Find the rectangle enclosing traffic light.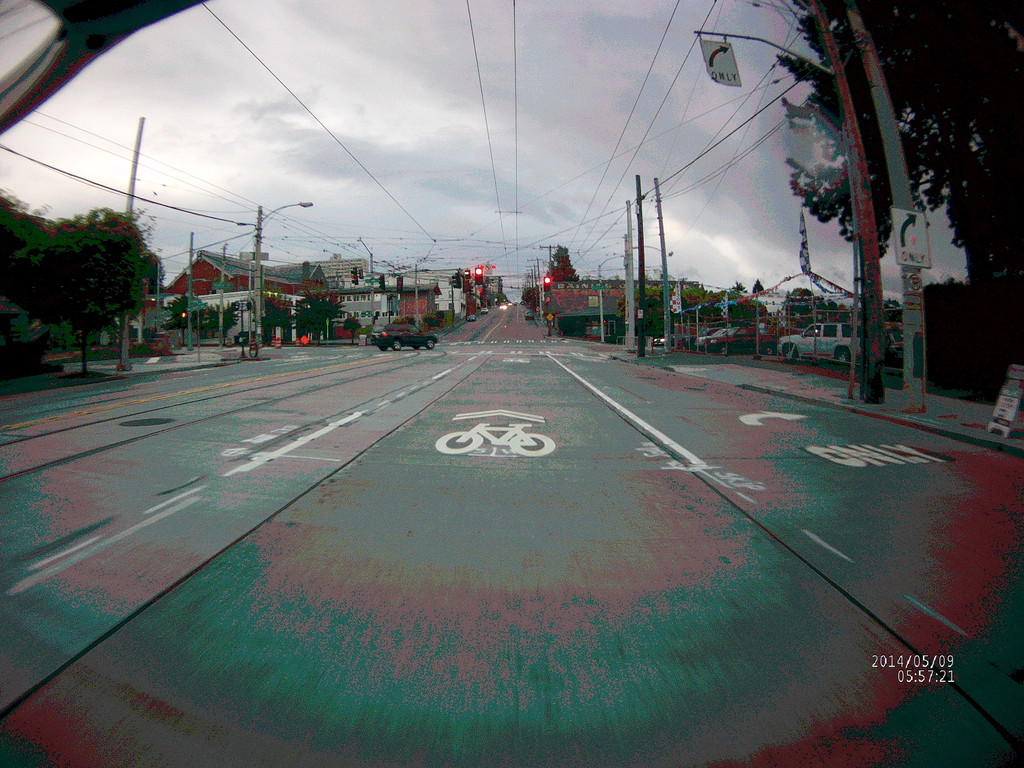
543 276 552 292.
